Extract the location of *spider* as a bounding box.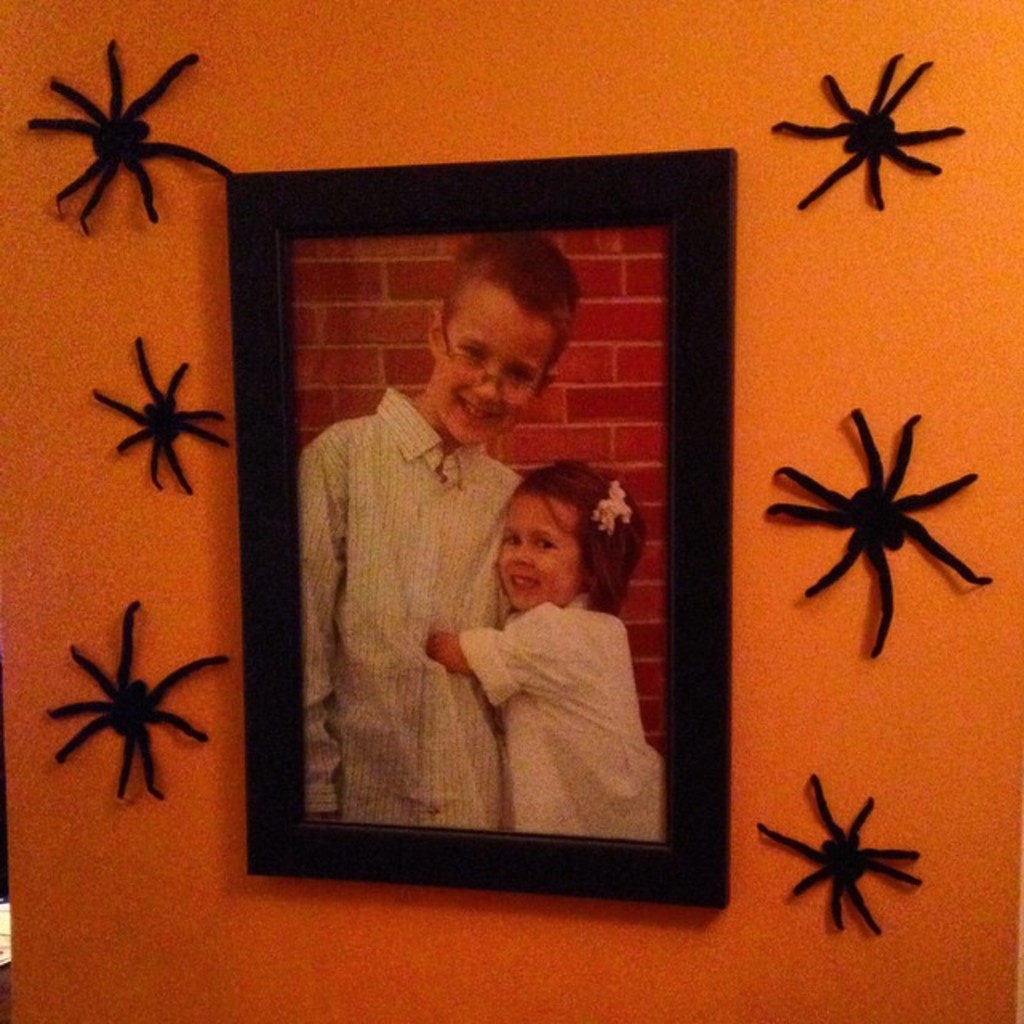
<box>760,38,955,213</box>.
